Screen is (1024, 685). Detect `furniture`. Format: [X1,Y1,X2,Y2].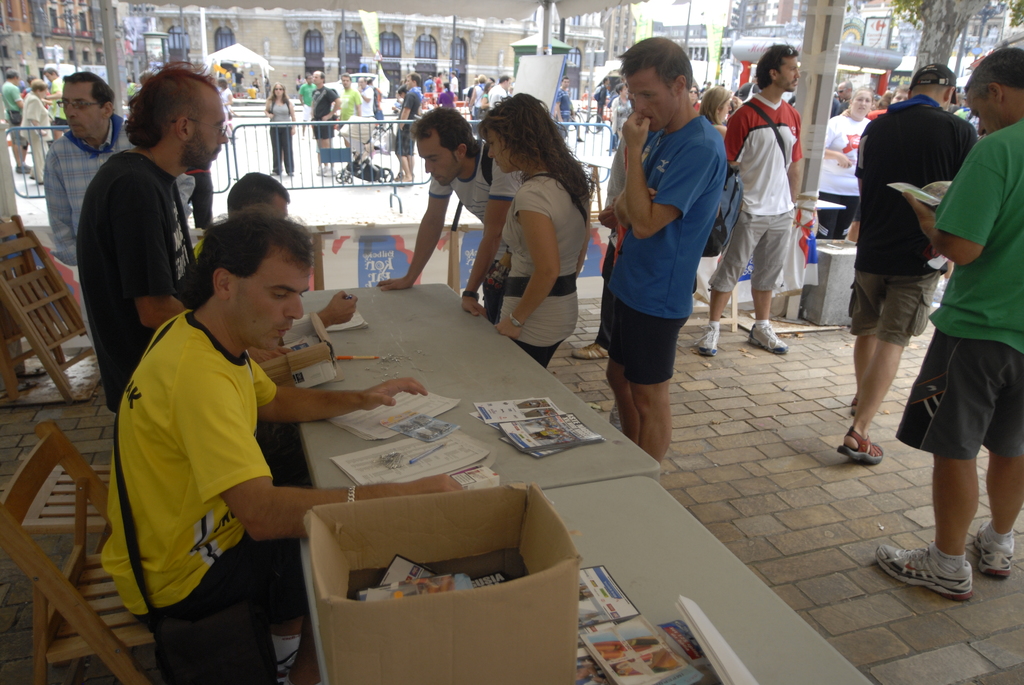
[278,283,659,487].
